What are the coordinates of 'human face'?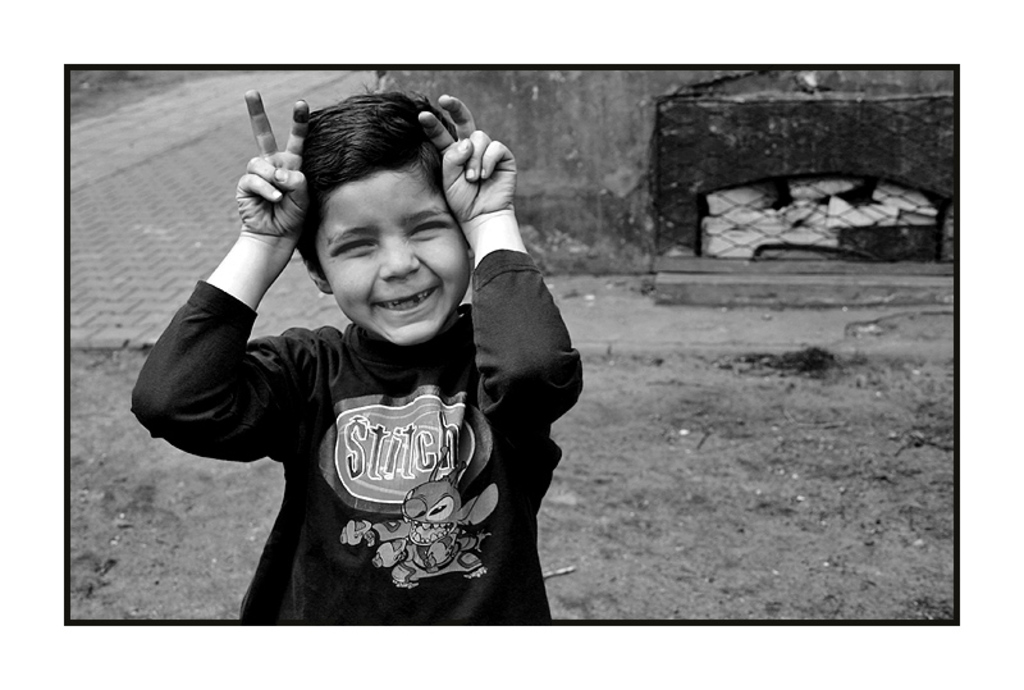
{"left": 316, "top": 165, "right": 470, "bottom": 343}.
